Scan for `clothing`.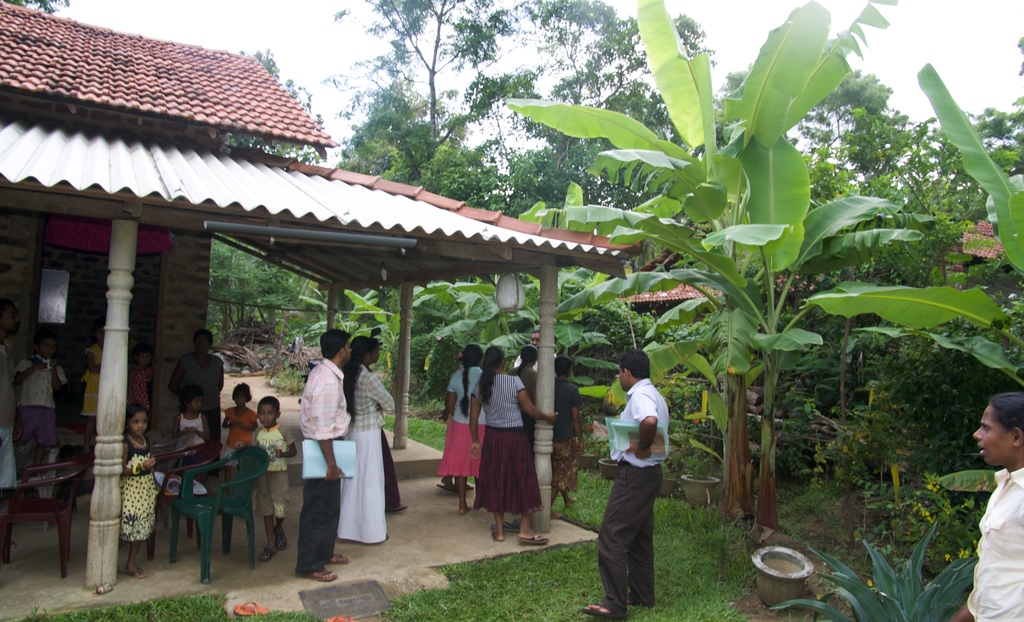
Scan result: pyautogui.locateOnScreen(179, 356, 225, 420).
